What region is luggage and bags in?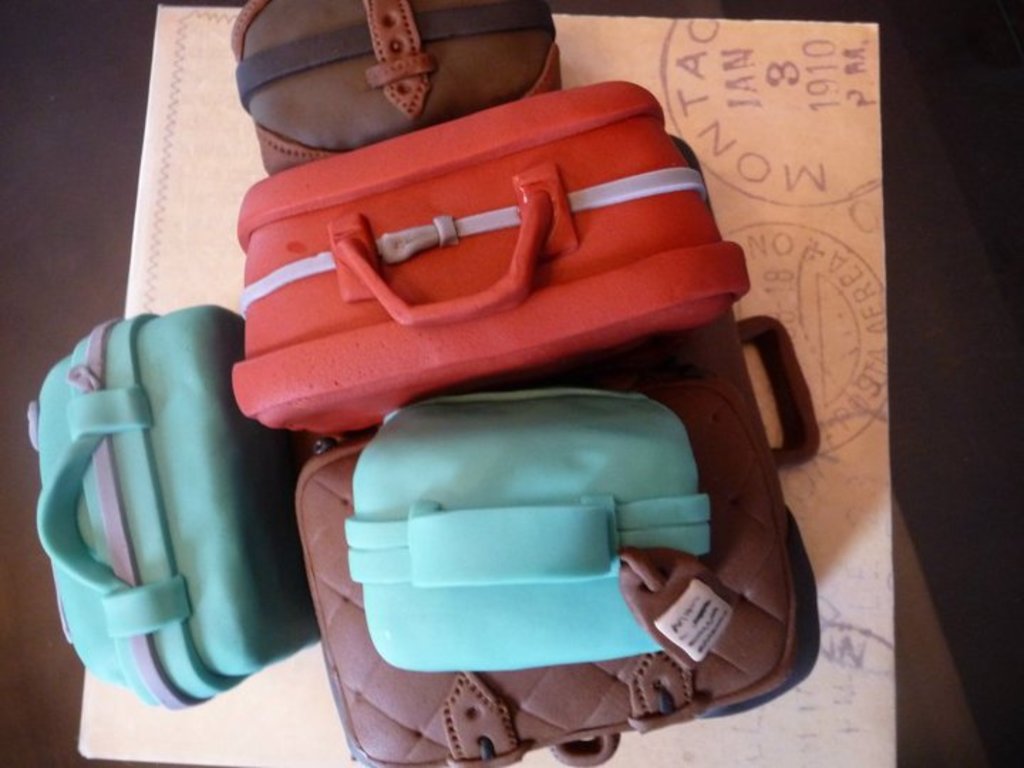
bbox=[229, 84, 750, 454].
